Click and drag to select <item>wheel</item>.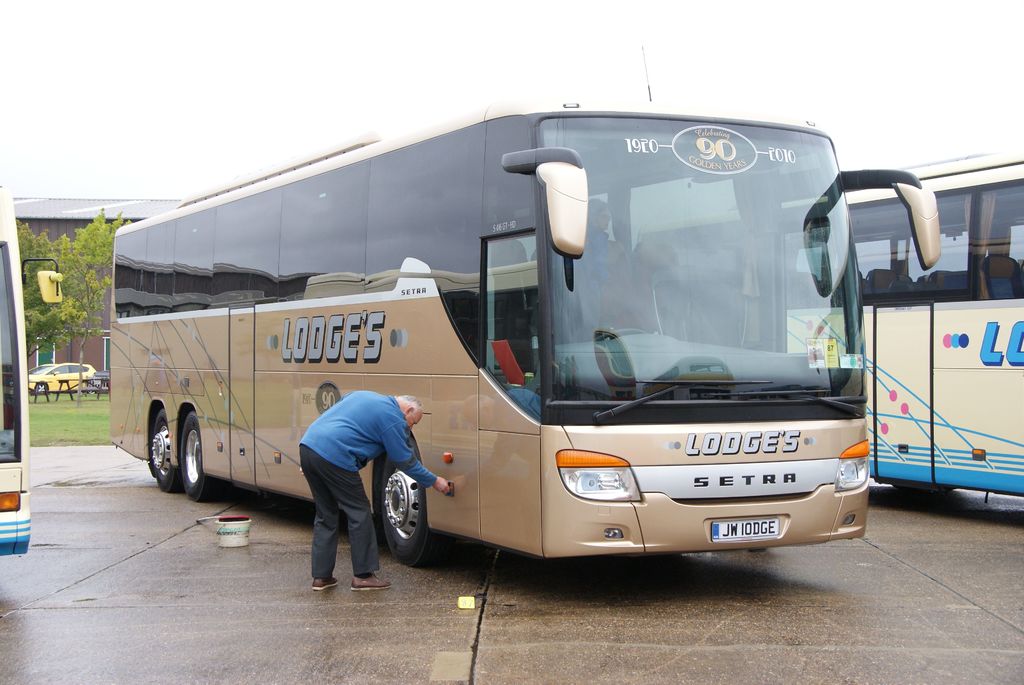
Selection: [left=179, top=405, right=223, bottom=510].
